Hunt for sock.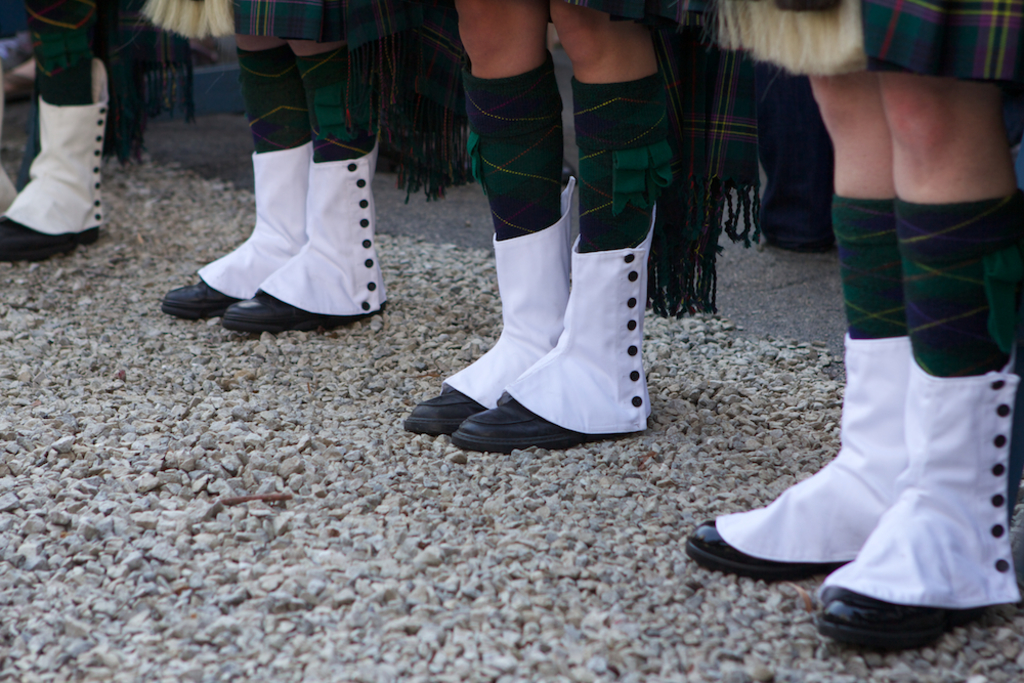
Hunted down at <box>891,197,1023,378</box>.
